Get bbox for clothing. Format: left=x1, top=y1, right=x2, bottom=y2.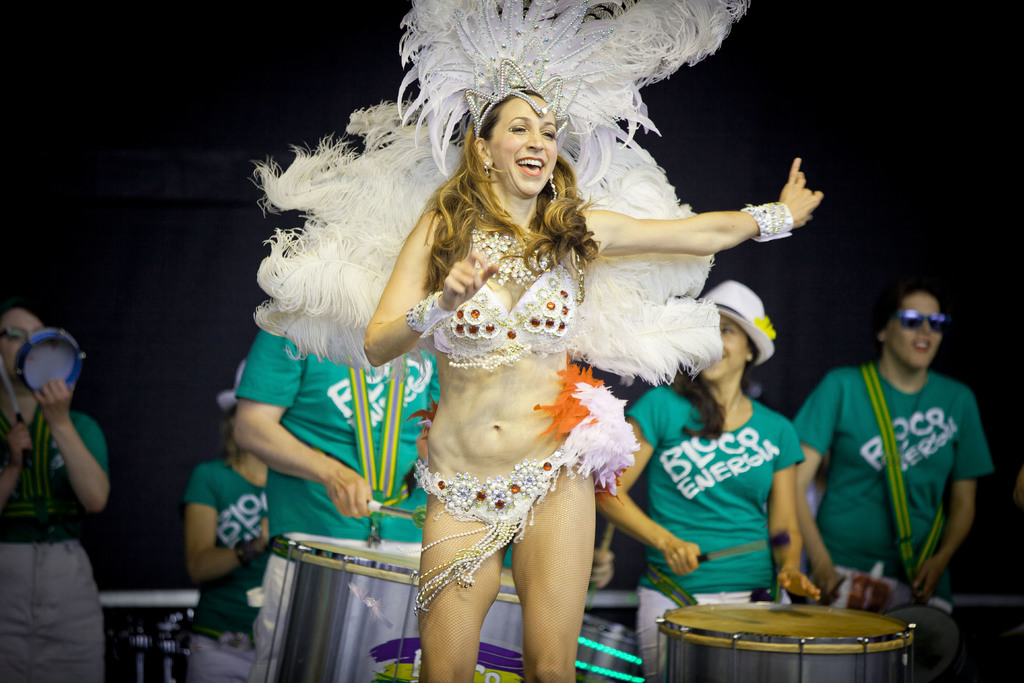
left=804, top=321, right=996, bottom=623.
